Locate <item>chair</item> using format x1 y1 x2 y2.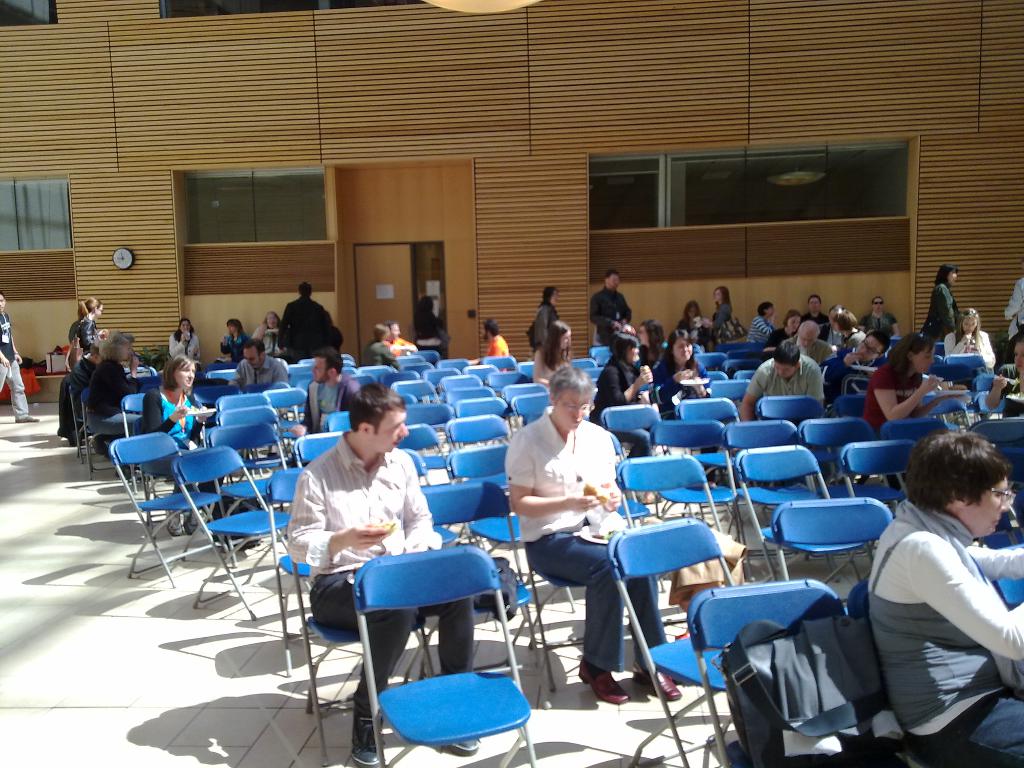
406 479 541 691.
